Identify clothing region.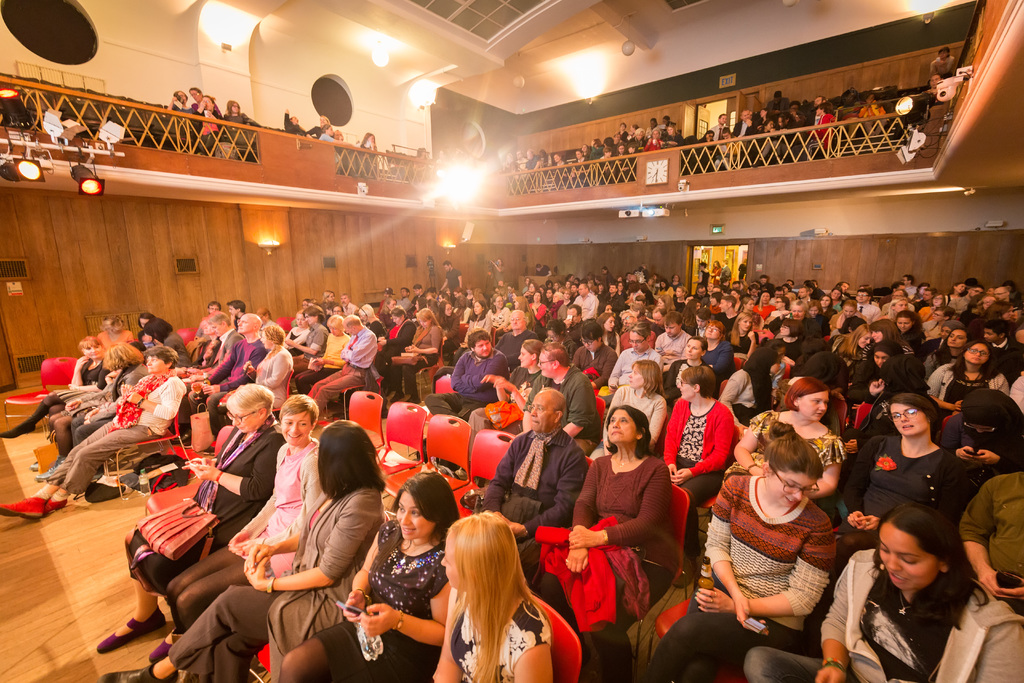
Region: (x1=675, y1=300, x2=683, y2=307).
